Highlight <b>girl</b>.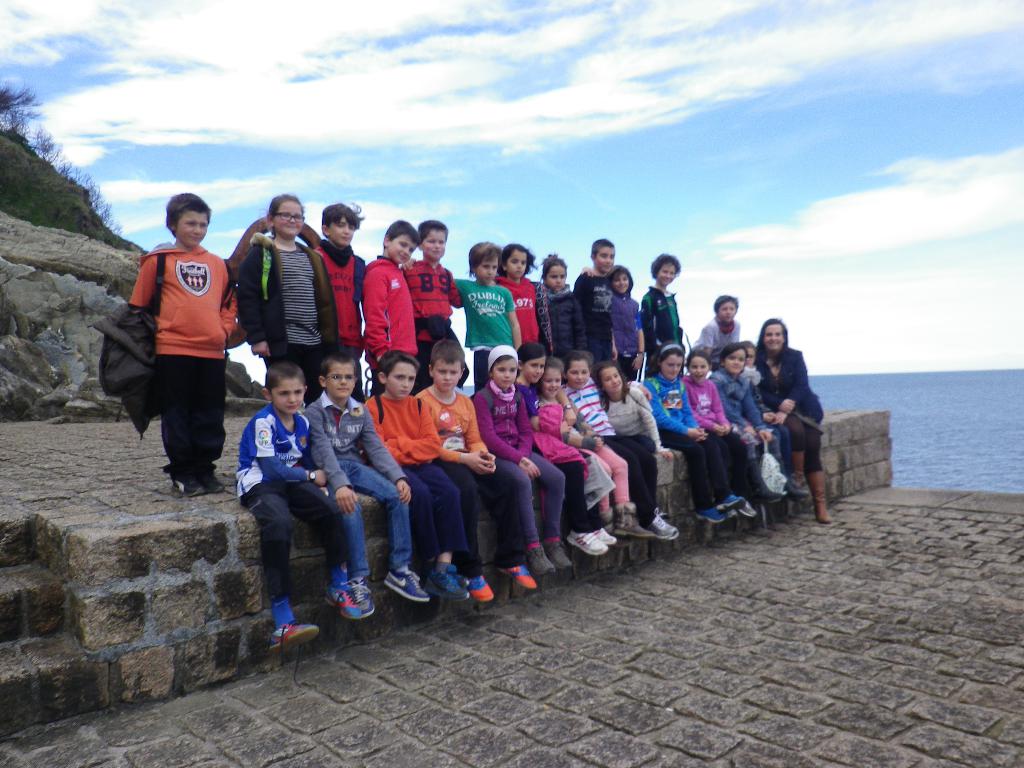
Highlighted region: <box>501,244,535,344</box>.
